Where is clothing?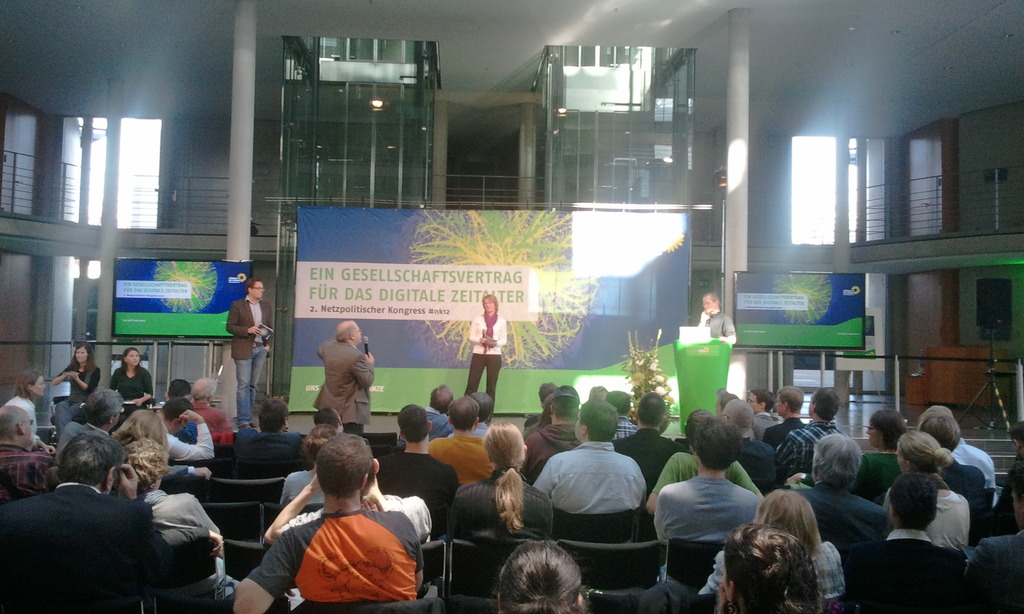
box=[234, 431, 307, 459].
